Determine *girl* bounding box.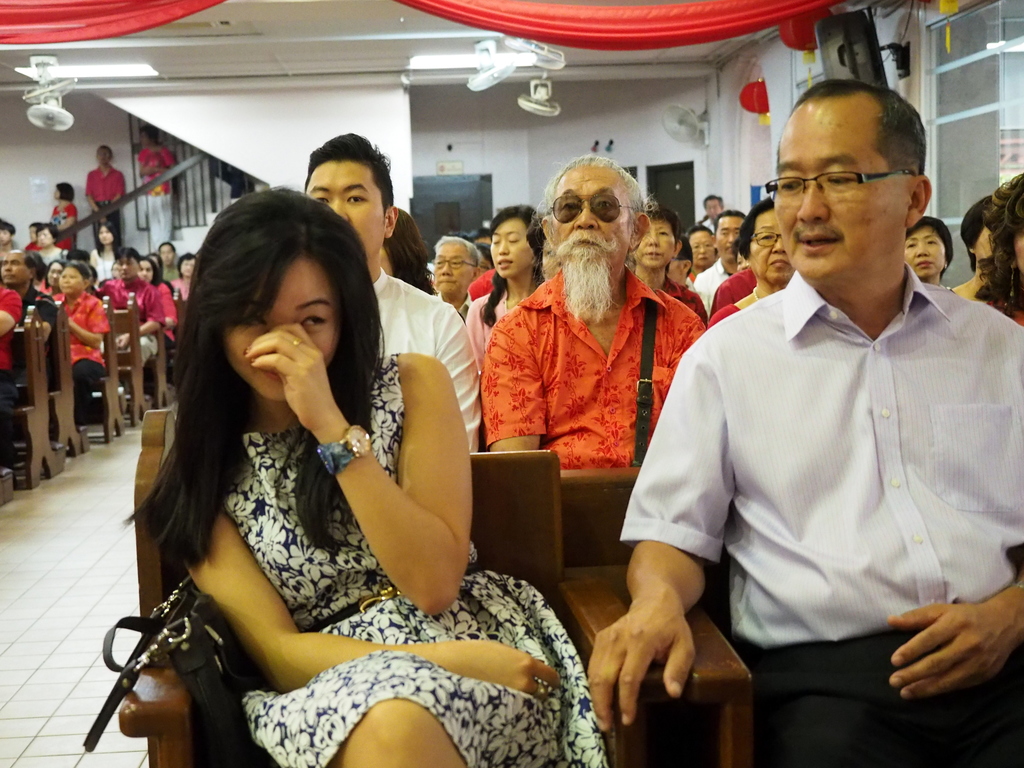
Determined: bbox=(113, 182, 616, 767).
